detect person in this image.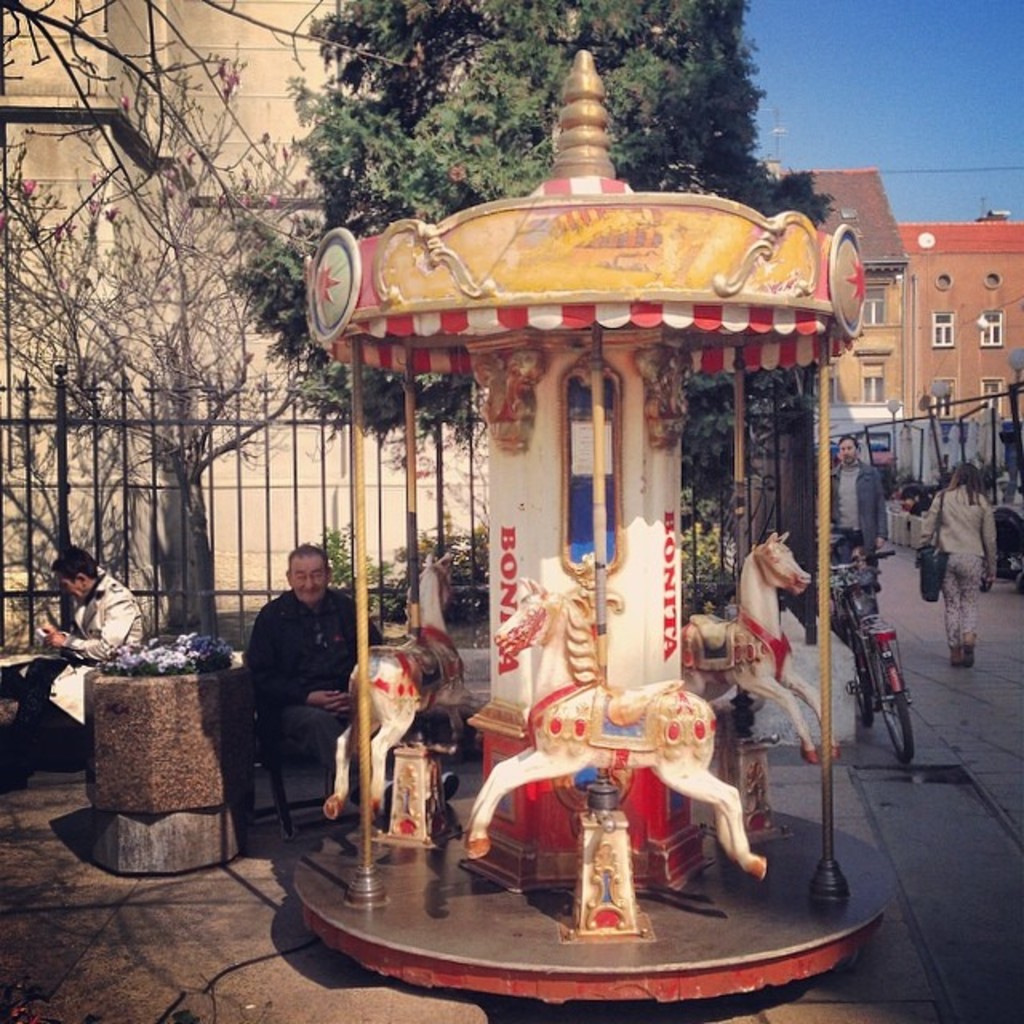
Detection: {"left": 0, "top": 538, "right": 147, "bottom": 795}.
